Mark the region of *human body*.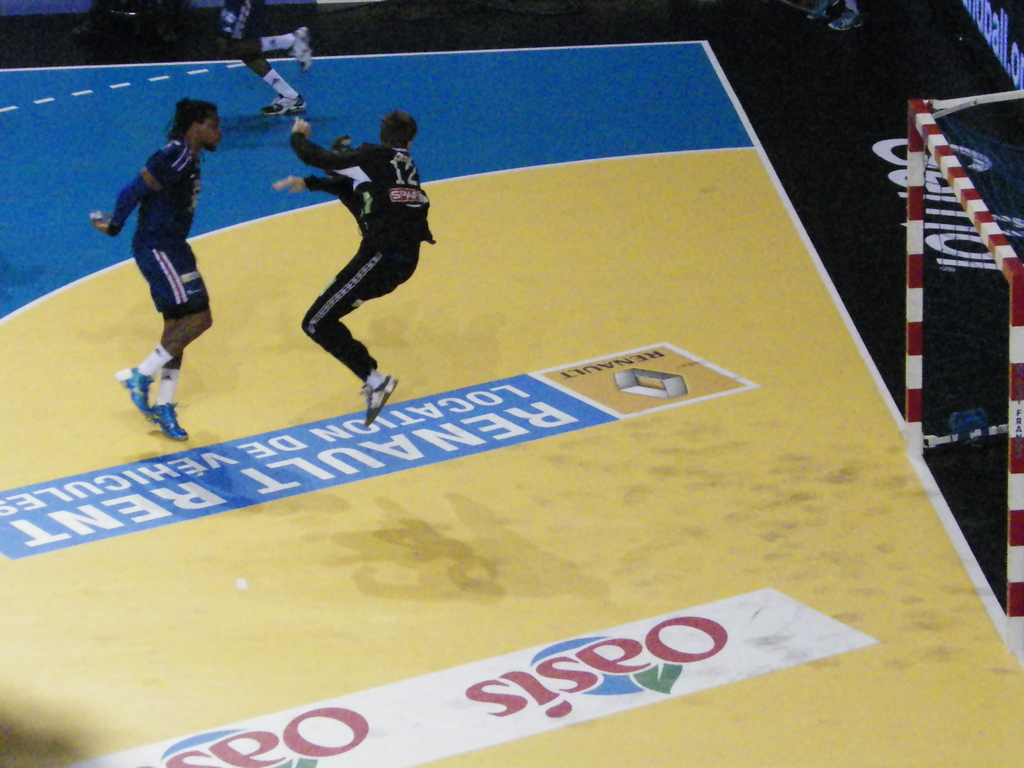
Region: l=268, t=93, r=437, b=408.
